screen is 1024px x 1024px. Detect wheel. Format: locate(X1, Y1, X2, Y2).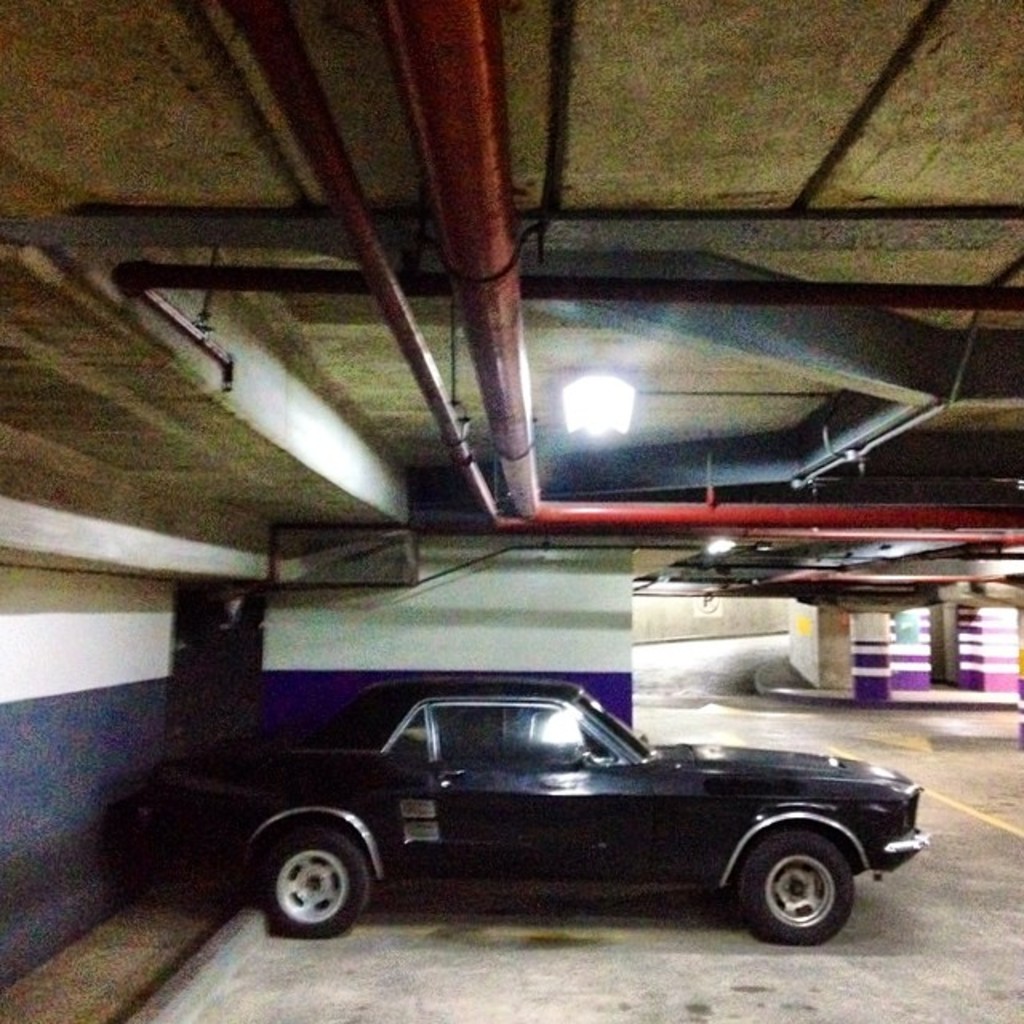
locate(736, 835, 854, 950).
